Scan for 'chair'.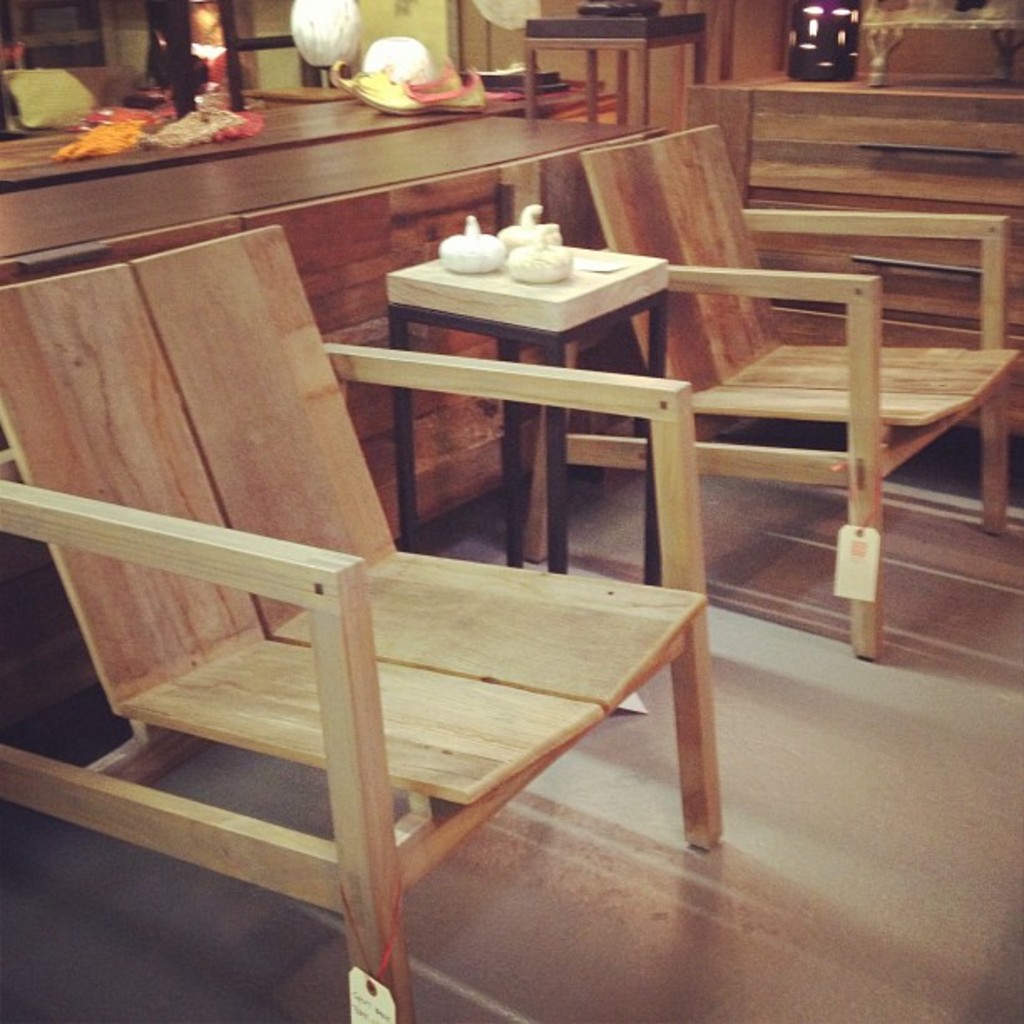
Scan result: <box>582,122,1022,663</box>.
